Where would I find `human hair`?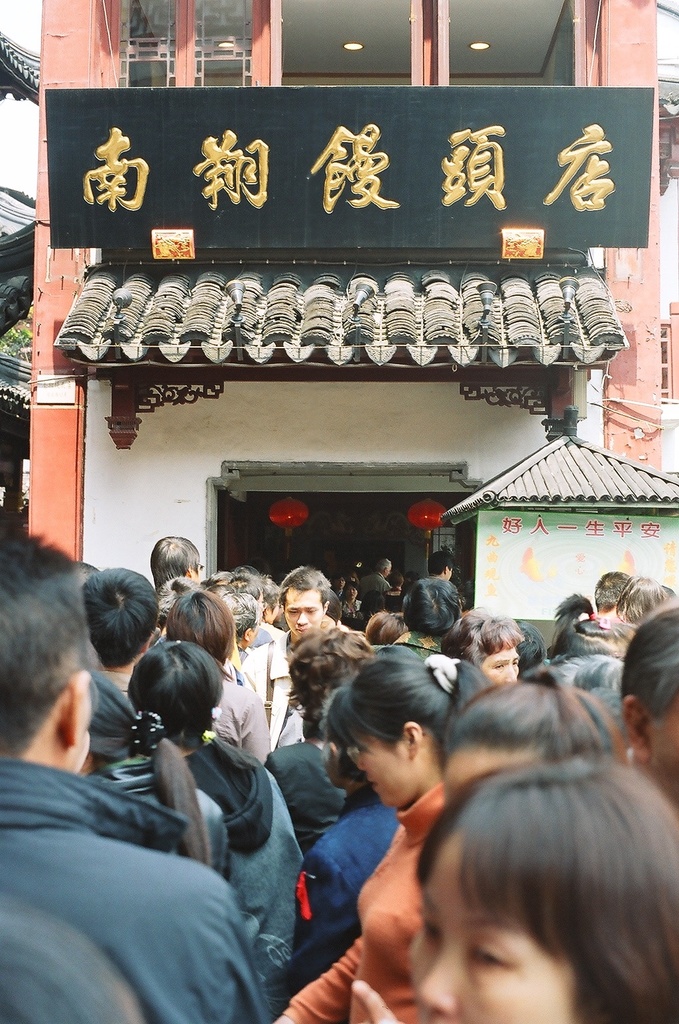
At bbox=[206, 570, 241, 586].
